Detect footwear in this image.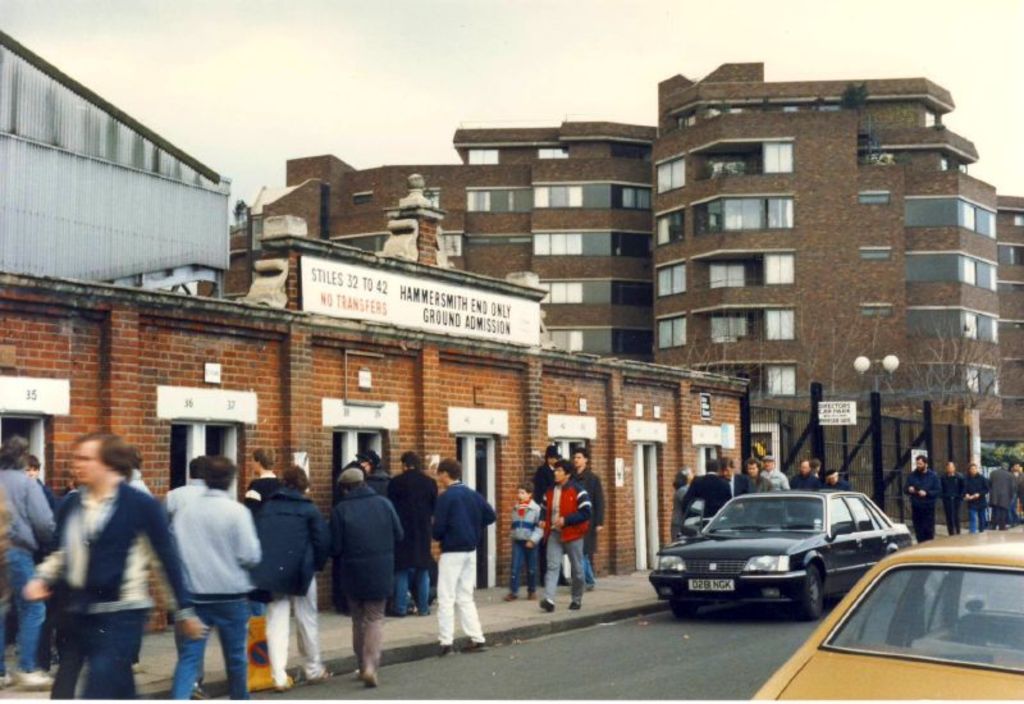
Detection: BBox(19, 672, 52, 691).
